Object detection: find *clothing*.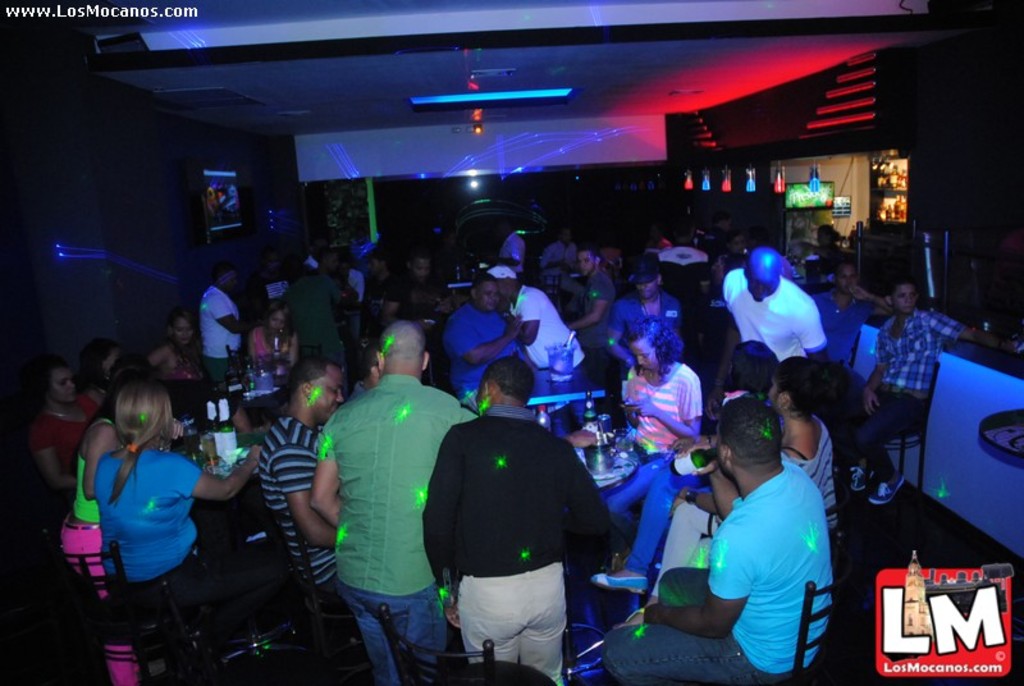
[841,307,965,471].
